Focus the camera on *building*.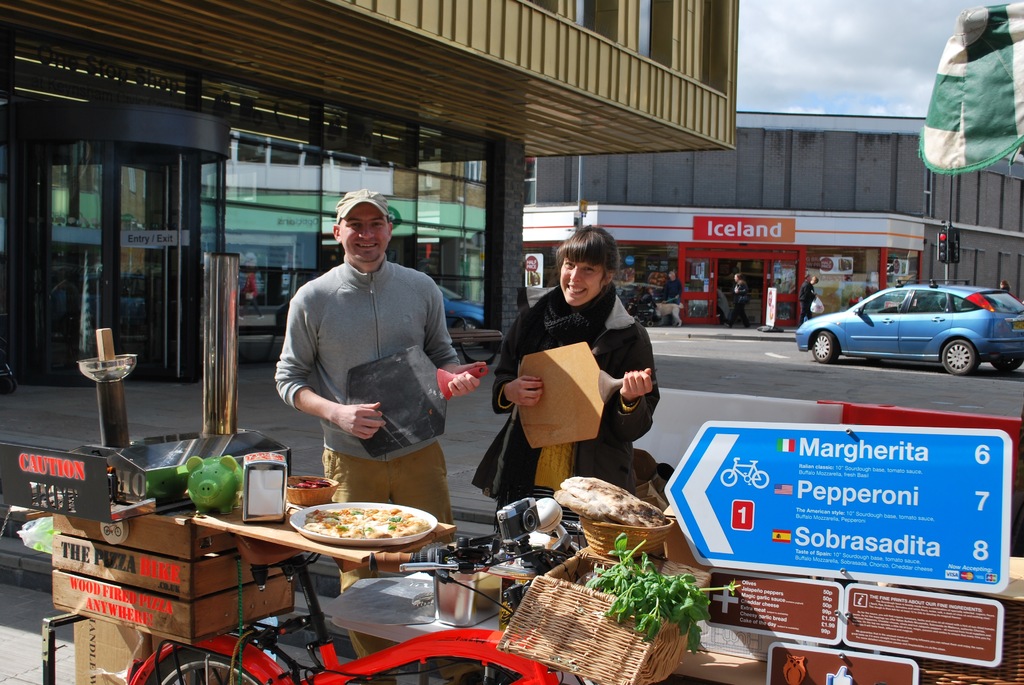
Focus region: crop(0, 0, 739, 376).
